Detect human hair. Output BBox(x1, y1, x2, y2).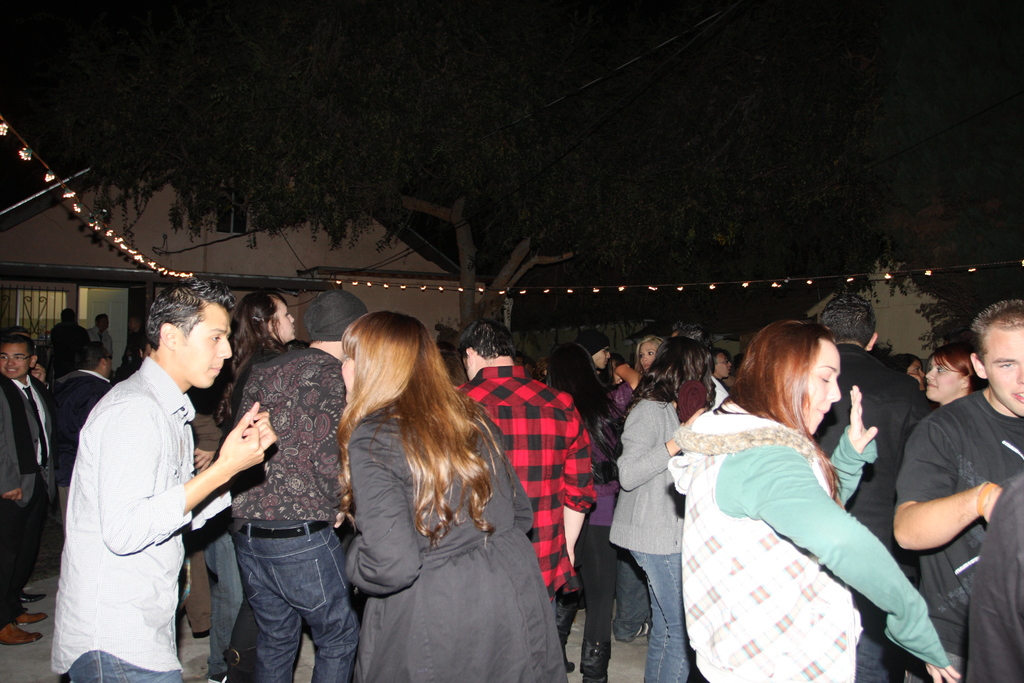
BBox(967, 299, 1023, 358).
